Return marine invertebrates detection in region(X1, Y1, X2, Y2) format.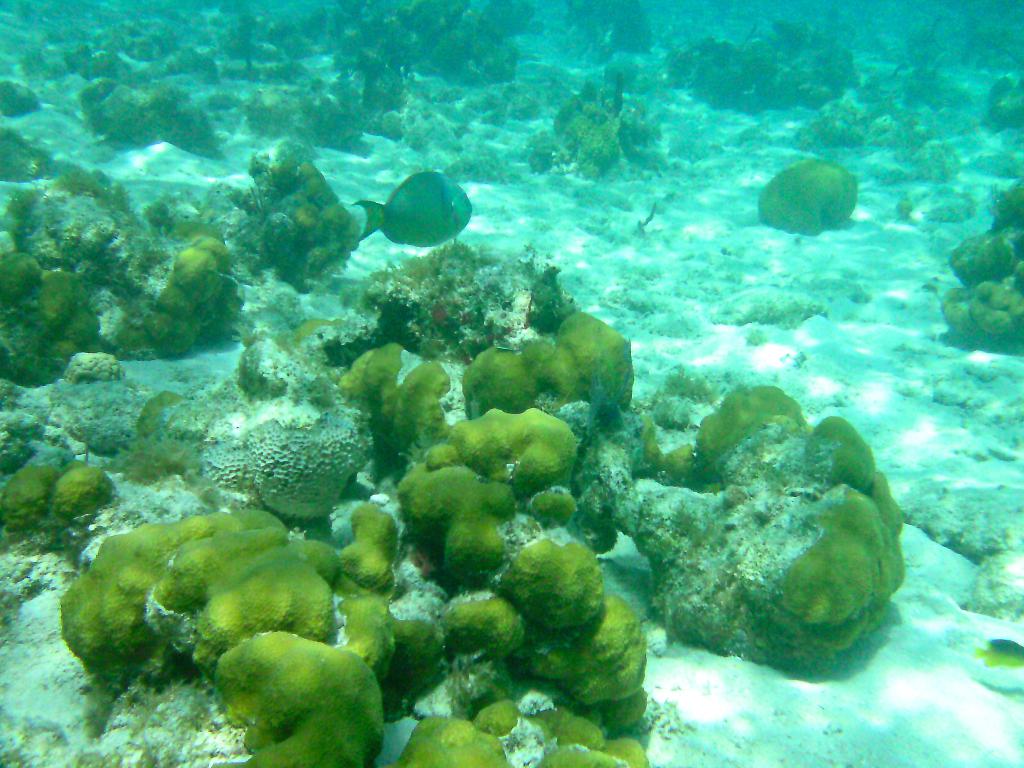
region(201, 394, 365, 532).
